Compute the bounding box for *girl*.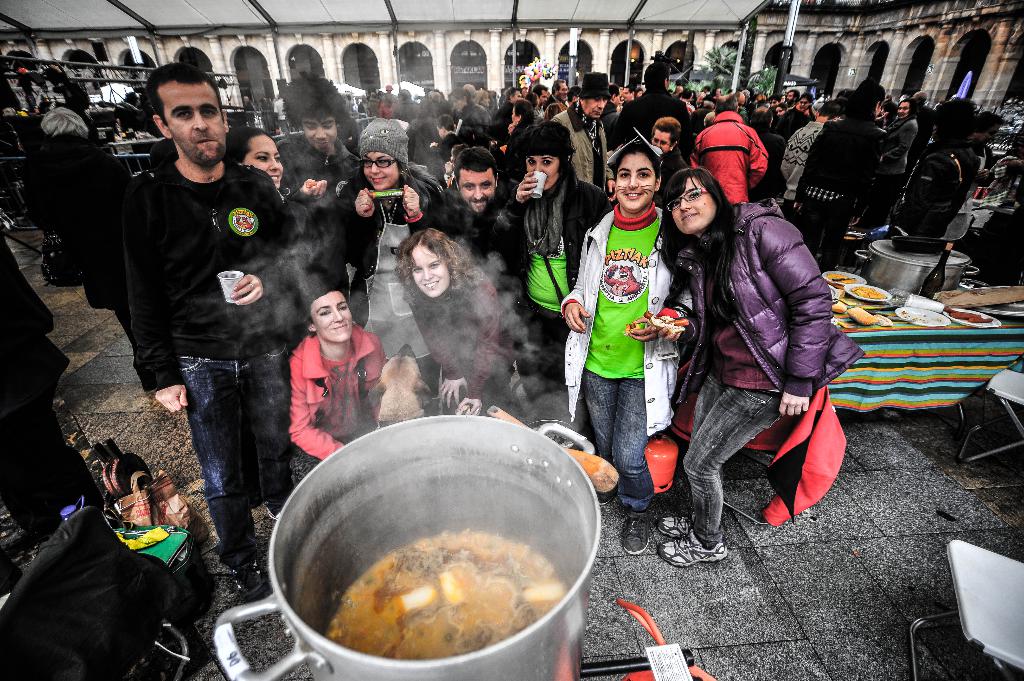
290 281 383 456.
